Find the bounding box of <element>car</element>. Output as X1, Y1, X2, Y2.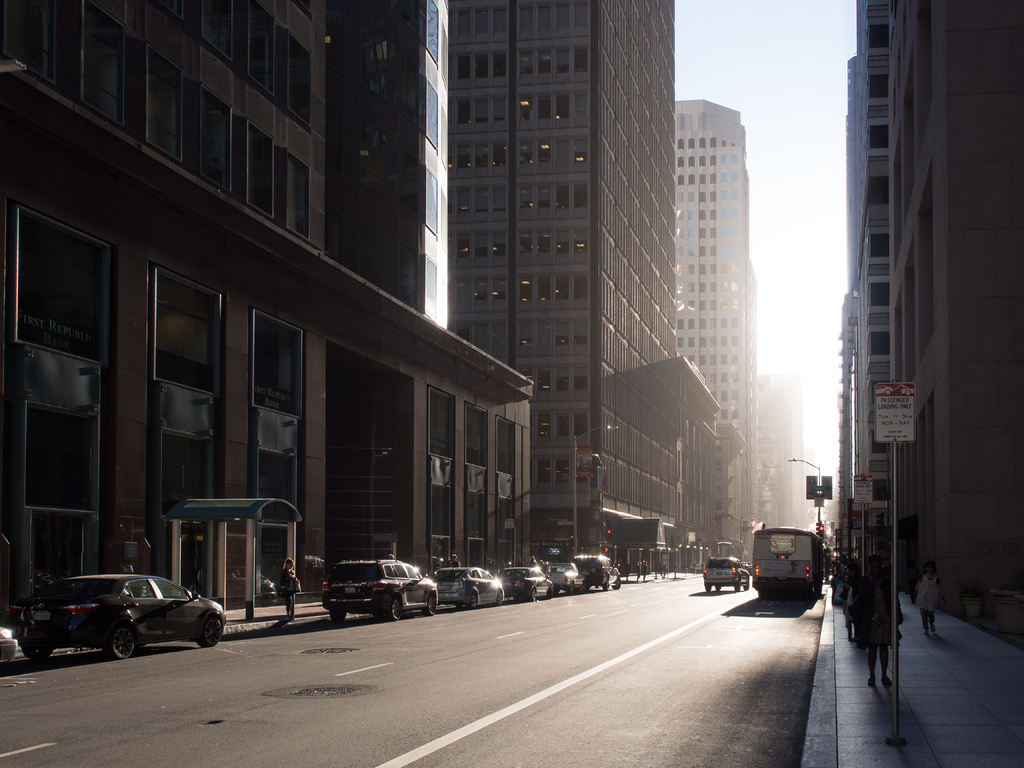
504, 563, 550, 602.
